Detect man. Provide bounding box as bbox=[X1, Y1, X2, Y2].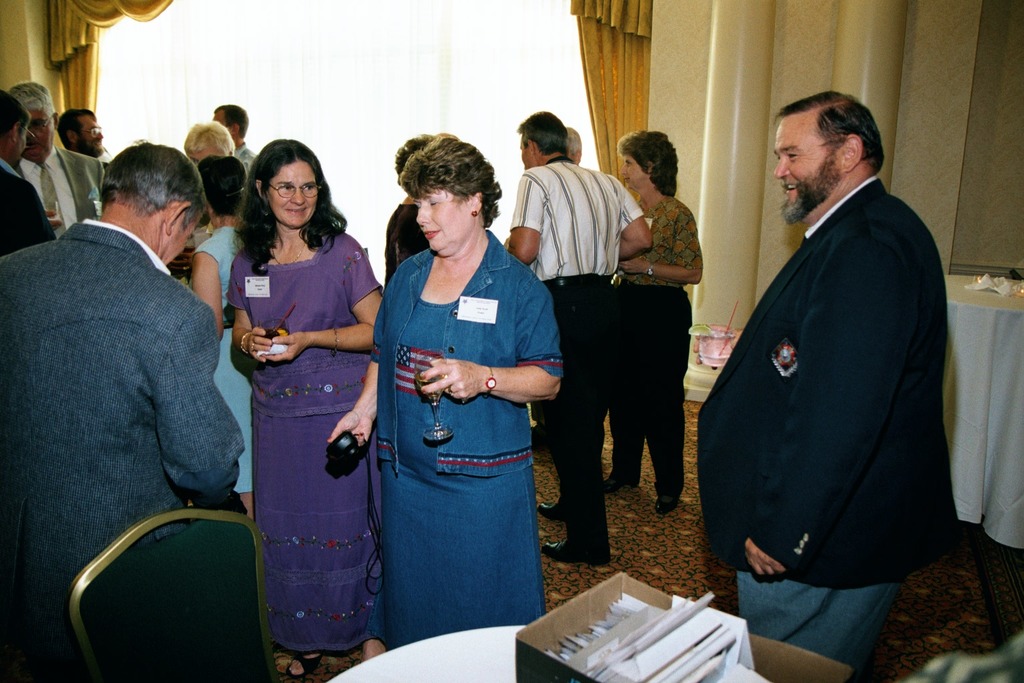
bbox=[0, 93, 53, 260].
